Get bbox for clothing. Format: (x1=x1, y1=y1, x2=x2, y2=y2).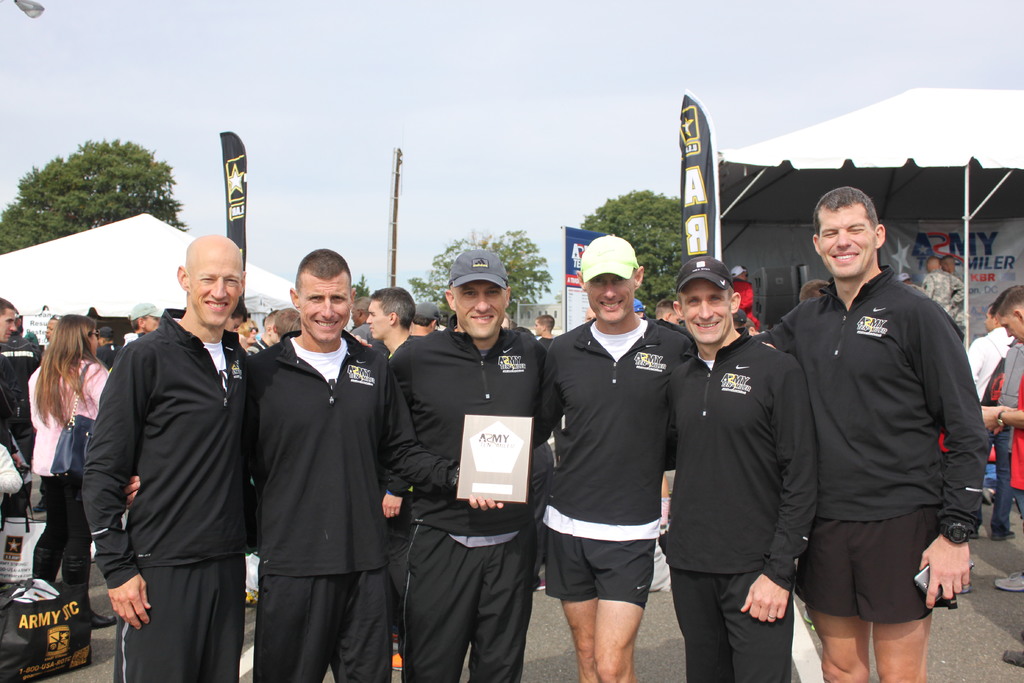
(x1=759, y1=260, x2=991, y2=624).
